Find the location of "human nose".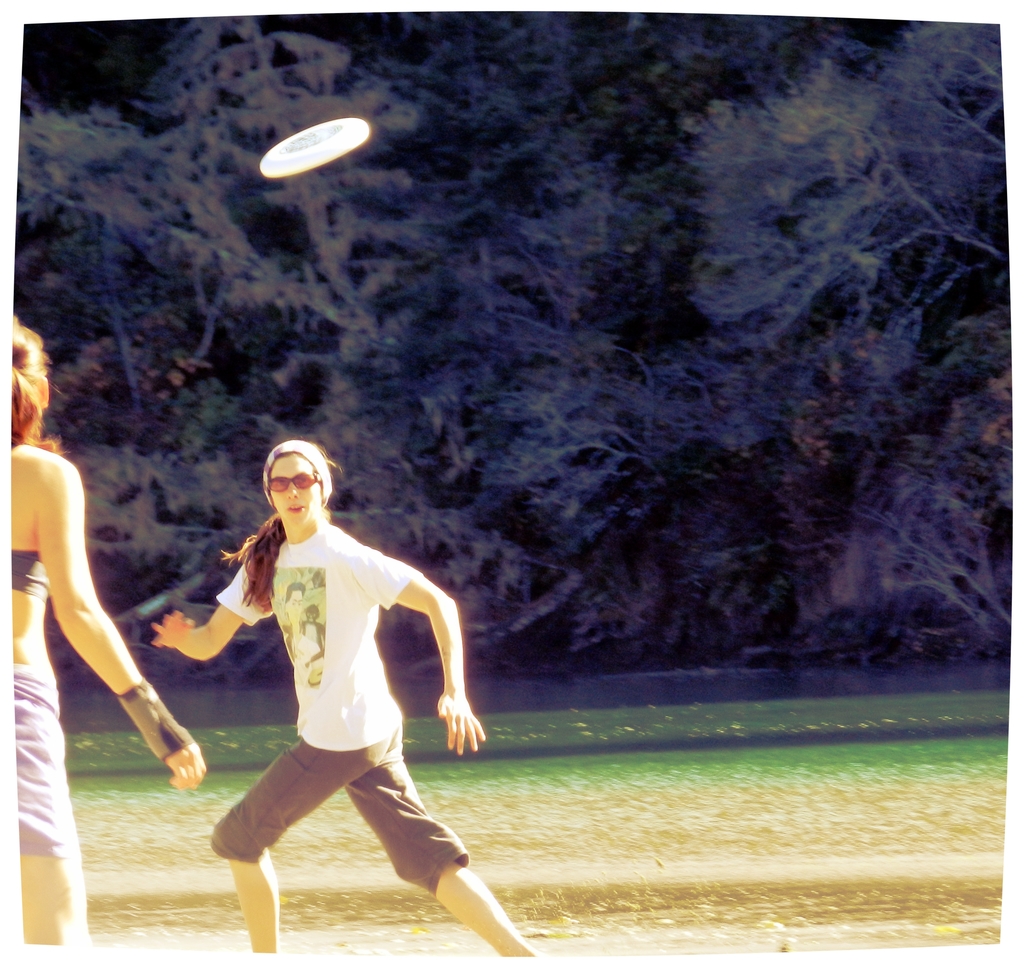
Location: (left=289, top=481, right=297, bottom=504).
